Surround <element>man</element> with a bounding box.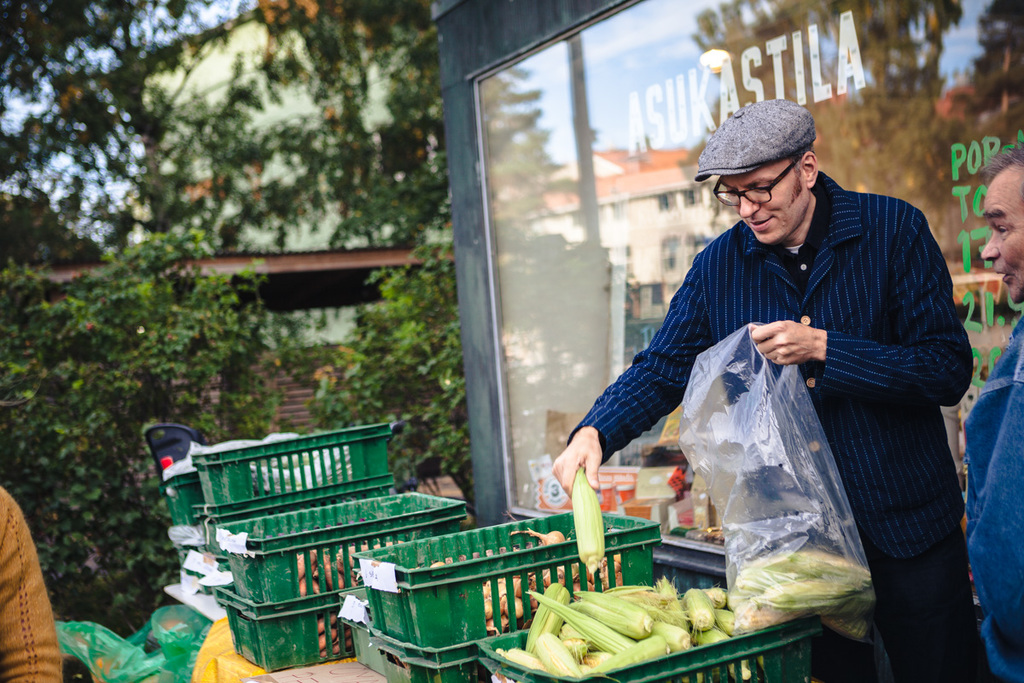
crop(957, 140, 1023, 682).
